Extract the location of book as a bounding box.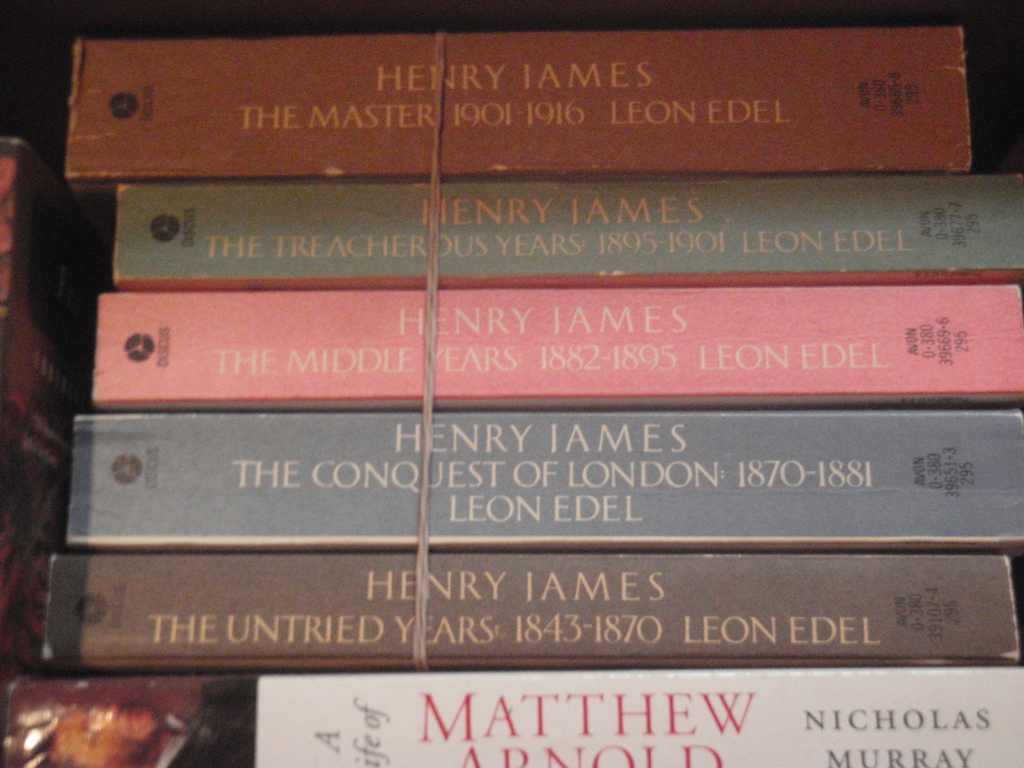
(70,25,975,193).
